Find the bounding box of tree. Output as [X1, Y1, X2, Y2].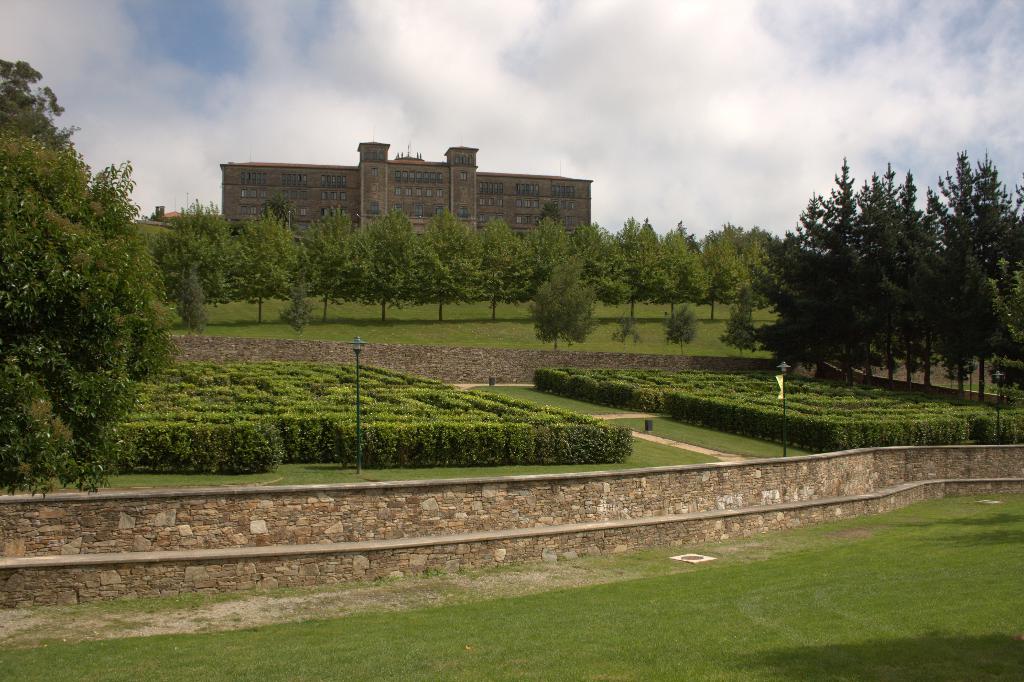
[0, 56, 89, 162].
